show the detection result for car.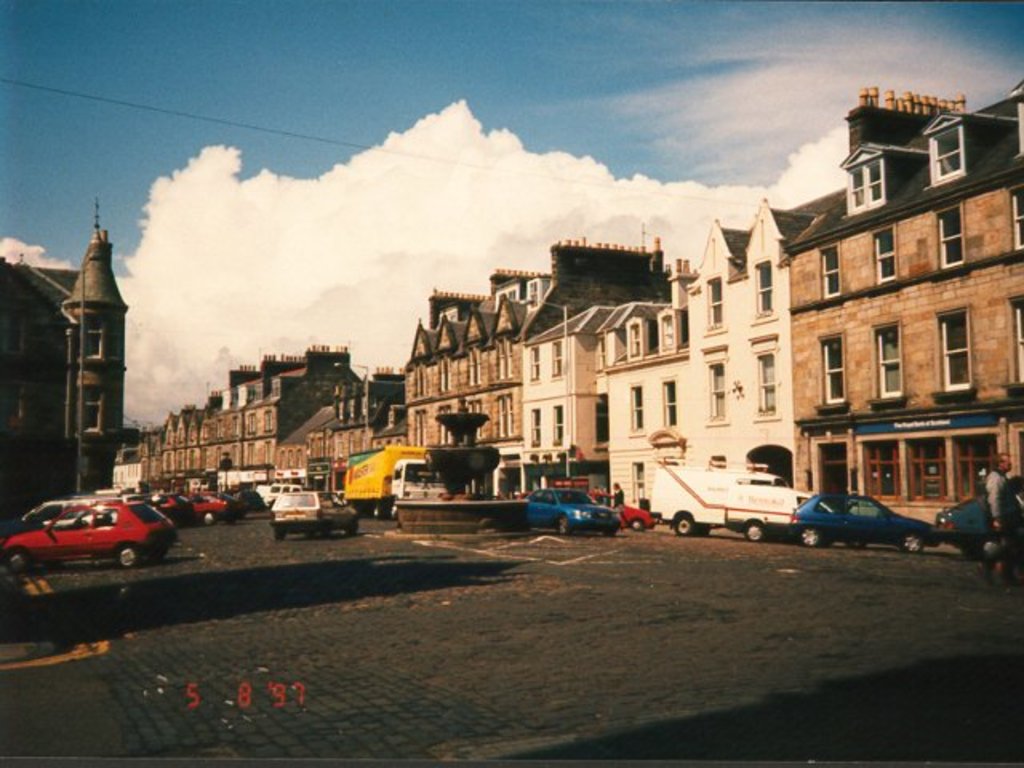
box=[522, 488, 621, 533].
